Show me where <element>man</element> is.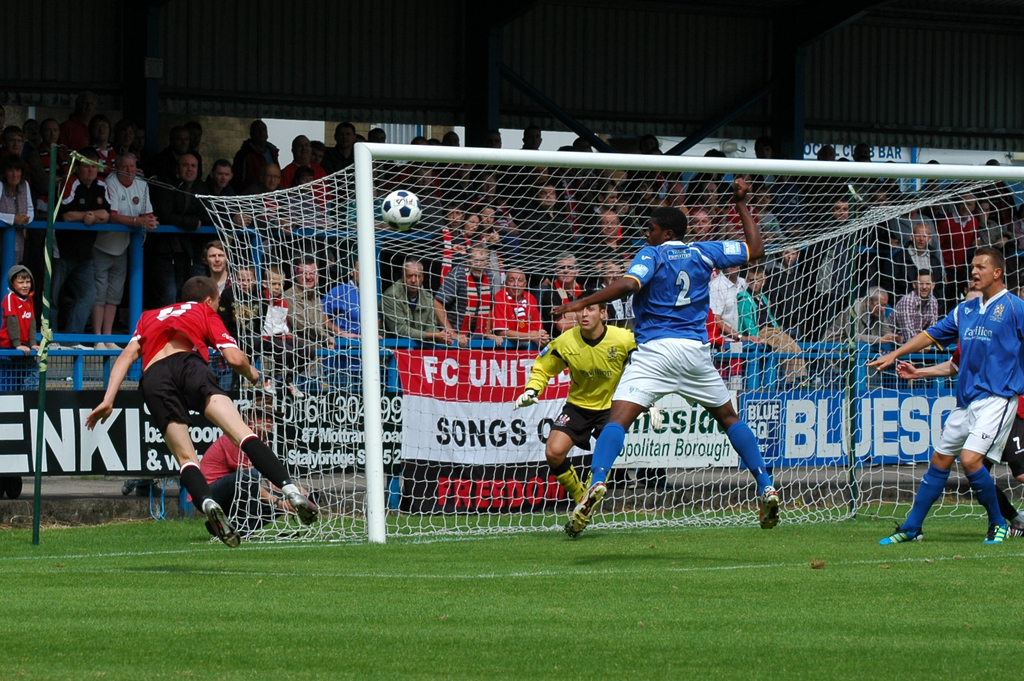
<element>man</element> is at (x1=893, y1=336, x2=1023, y2=532).
